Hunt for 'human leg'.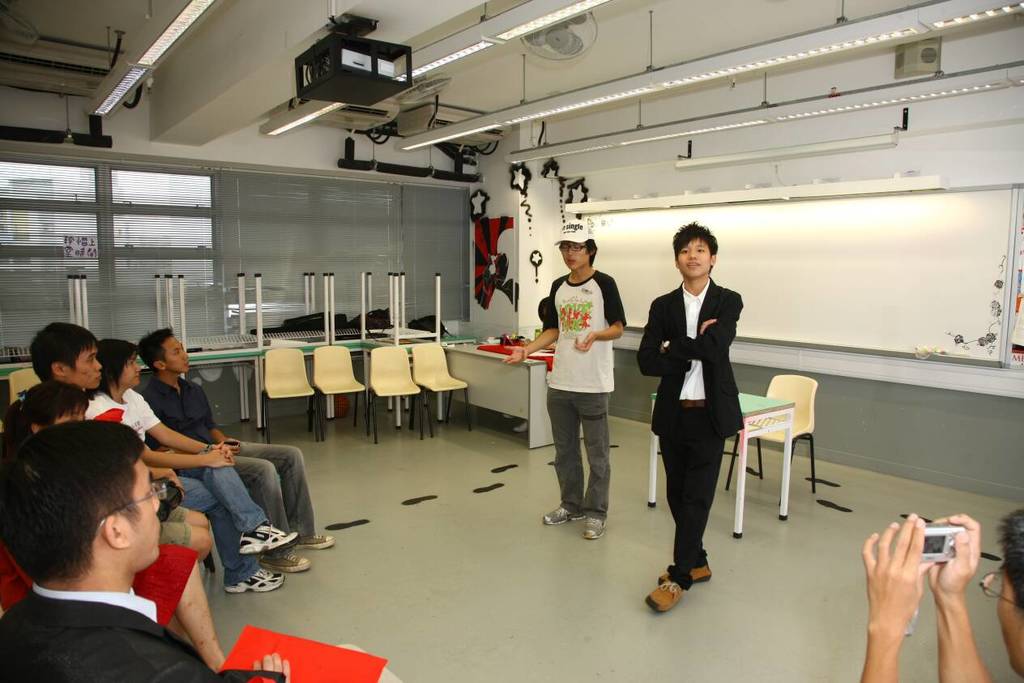
Hunted down at 544/381/582/527.
